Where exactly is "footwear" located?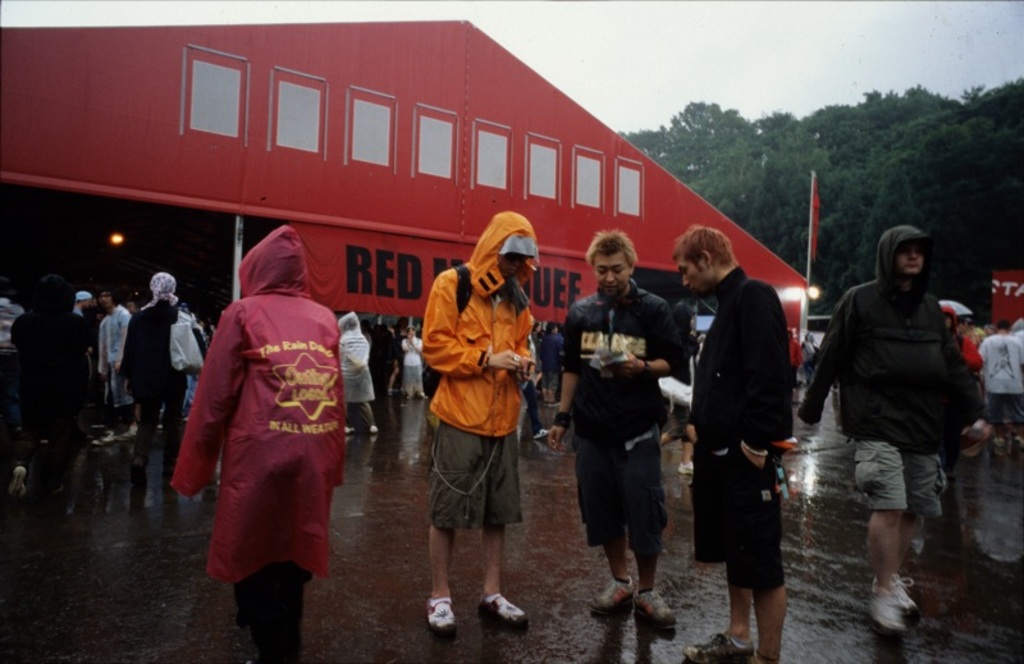
Its bounding box is detection(591, 577, 635, 609).
